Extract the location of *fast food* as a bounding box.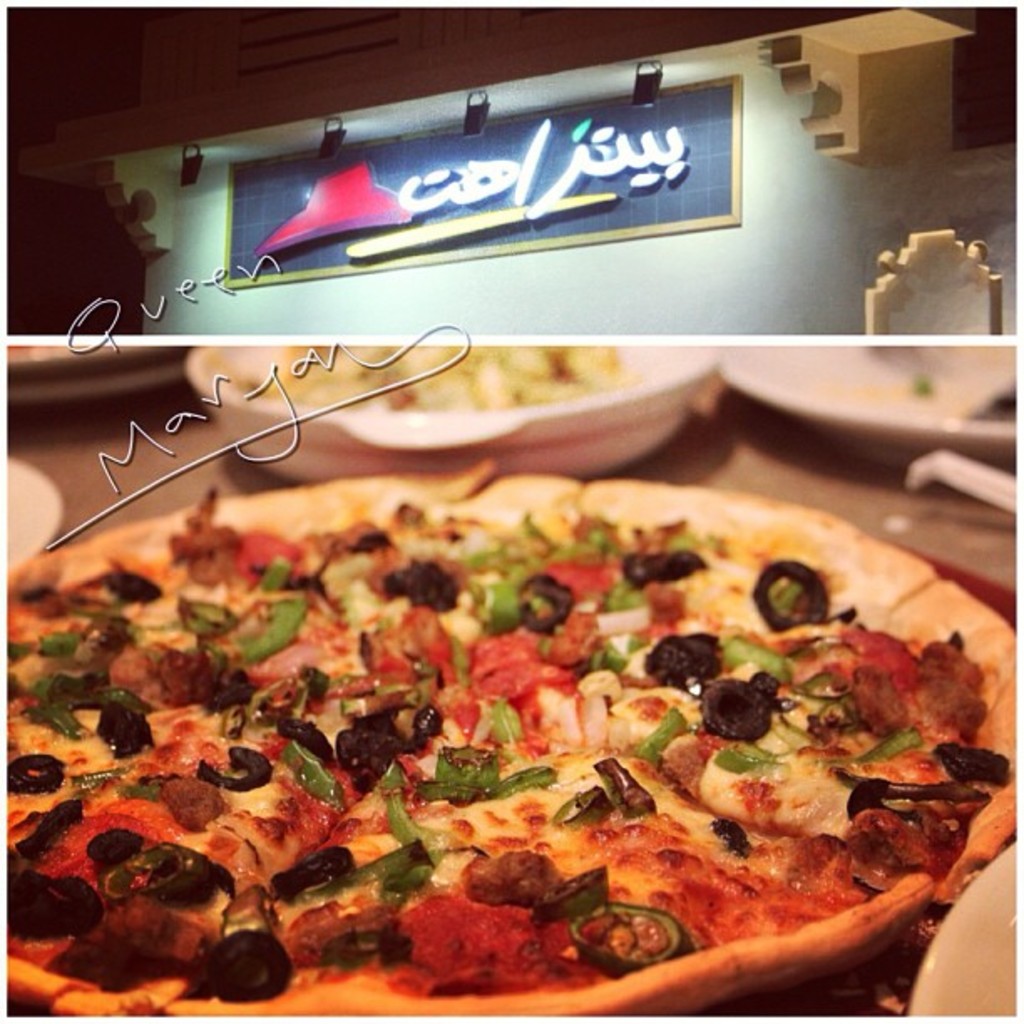
detection(5, 340, 999, 1021).
